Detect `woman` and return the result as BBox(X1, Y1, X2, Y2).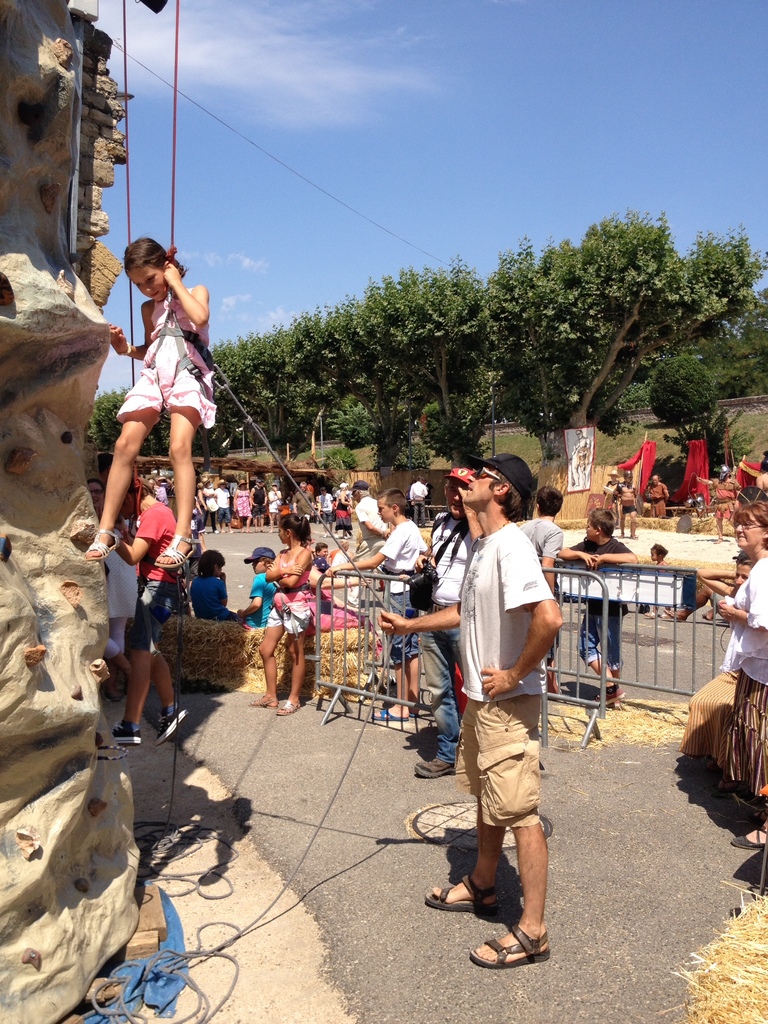
BBox(604, 469, 621, 527).
